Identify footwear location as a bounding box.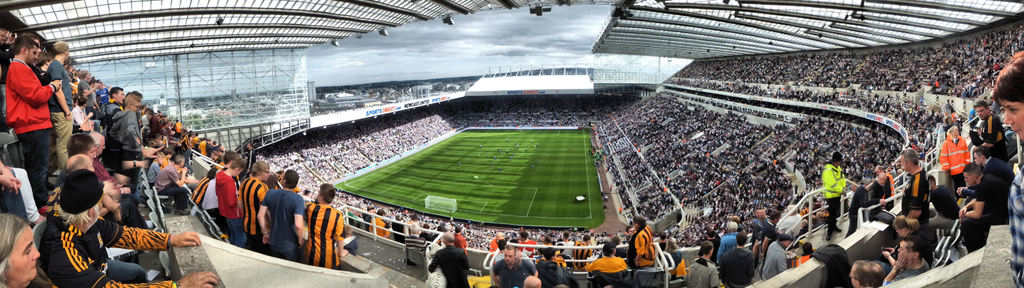
bbox(140, 204, 145, 211).
